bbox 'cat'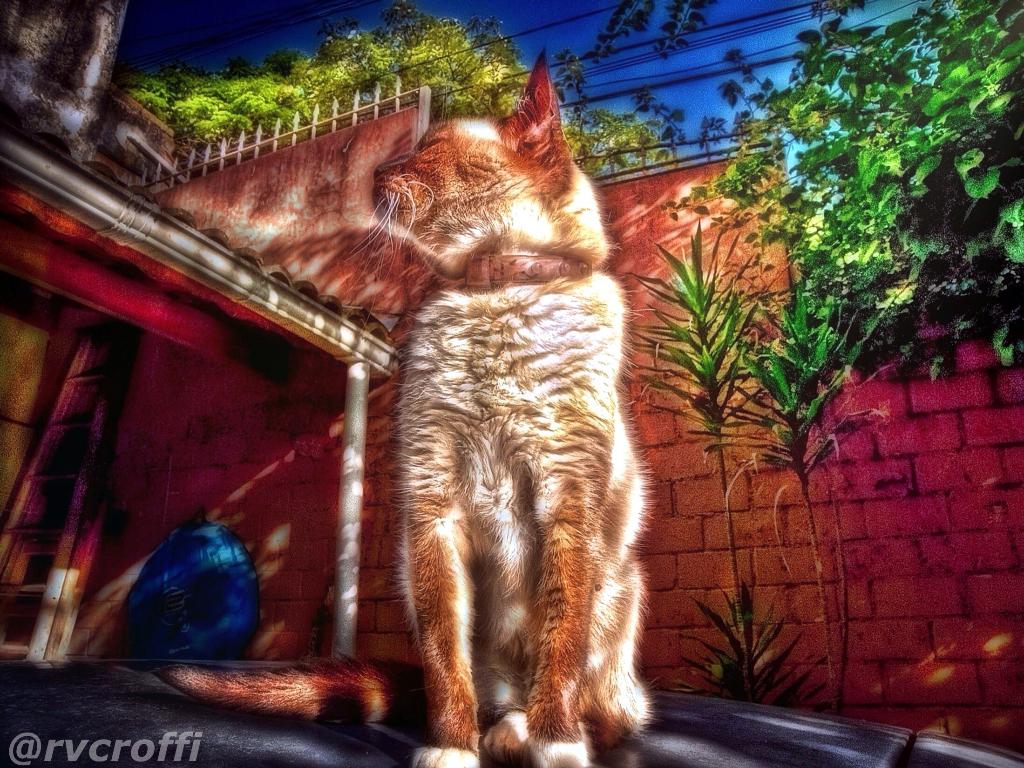
box(332, 49, 648, 767)
